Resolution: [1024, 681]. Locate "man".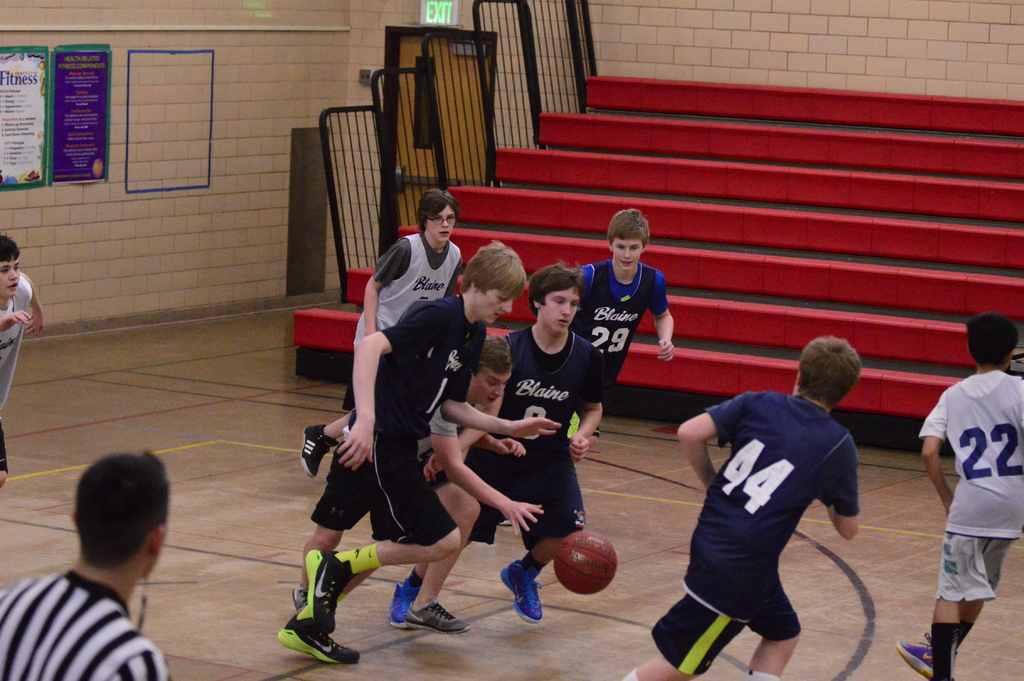
rect(0, 228, 47, 489).
